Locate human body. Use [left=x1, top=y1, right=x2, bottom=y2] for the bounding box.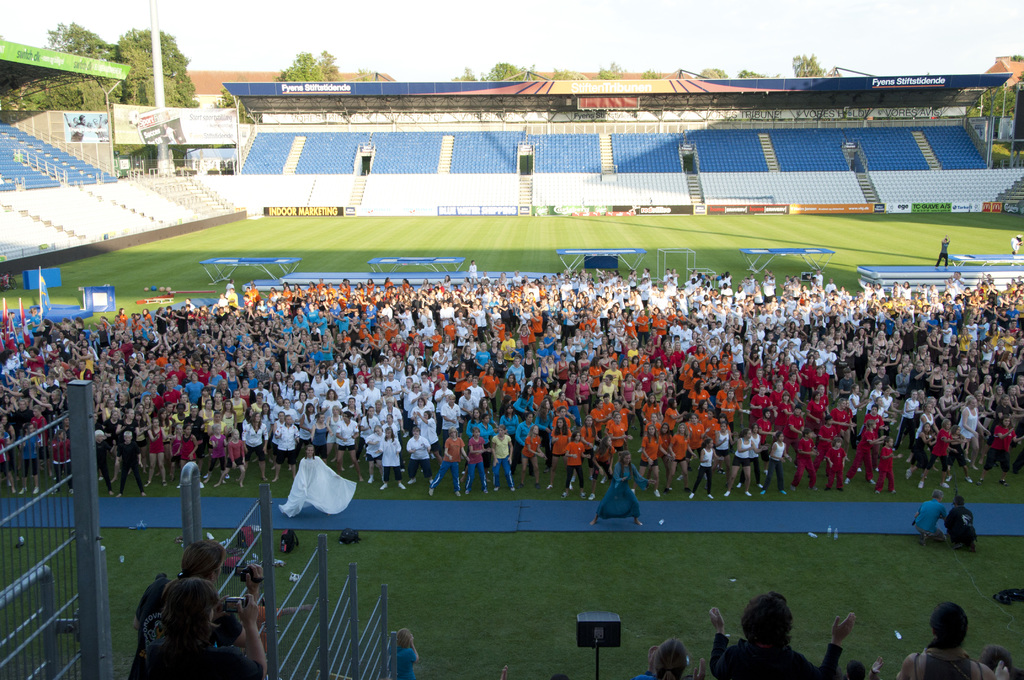
[left=452, top=365, right=470, bottom=394].
